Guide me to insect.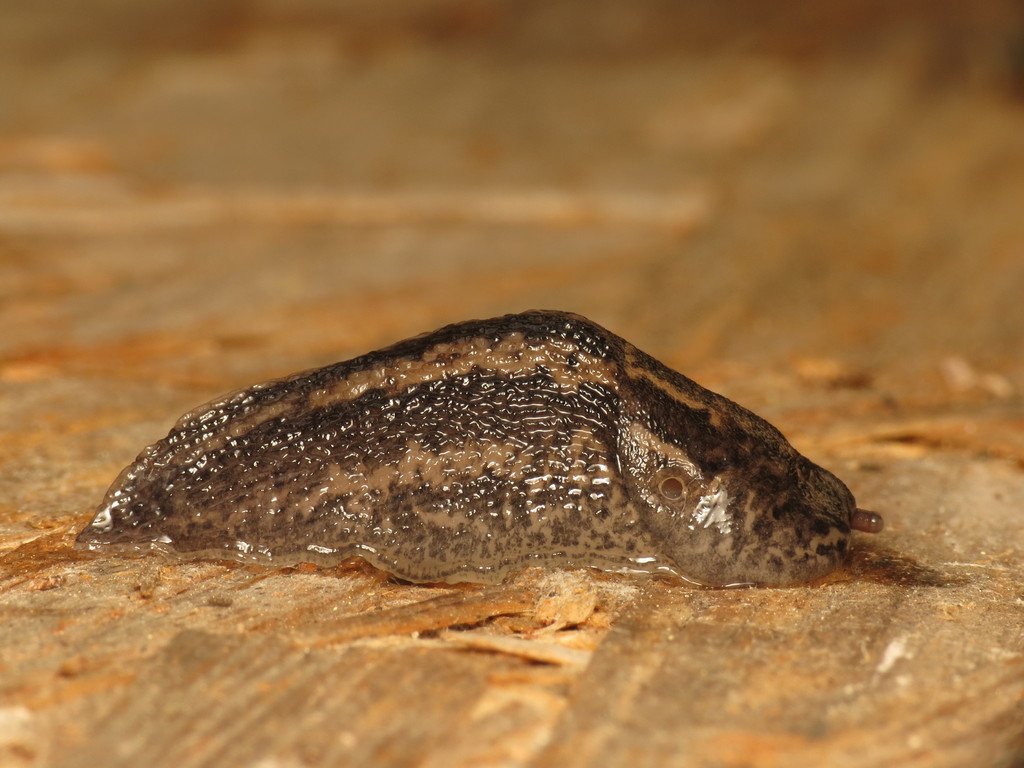
Guidance: <bbox>67, 307, 888, 590</bbox>.
